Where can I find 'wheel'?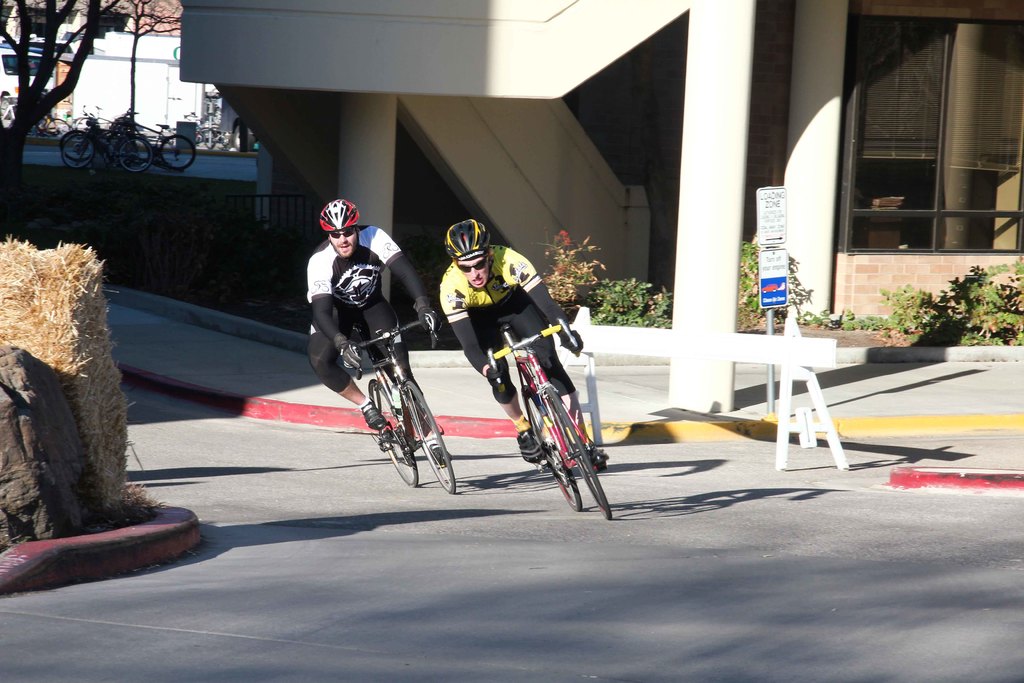
You can find it at detection(547, 386, 610, 522).
